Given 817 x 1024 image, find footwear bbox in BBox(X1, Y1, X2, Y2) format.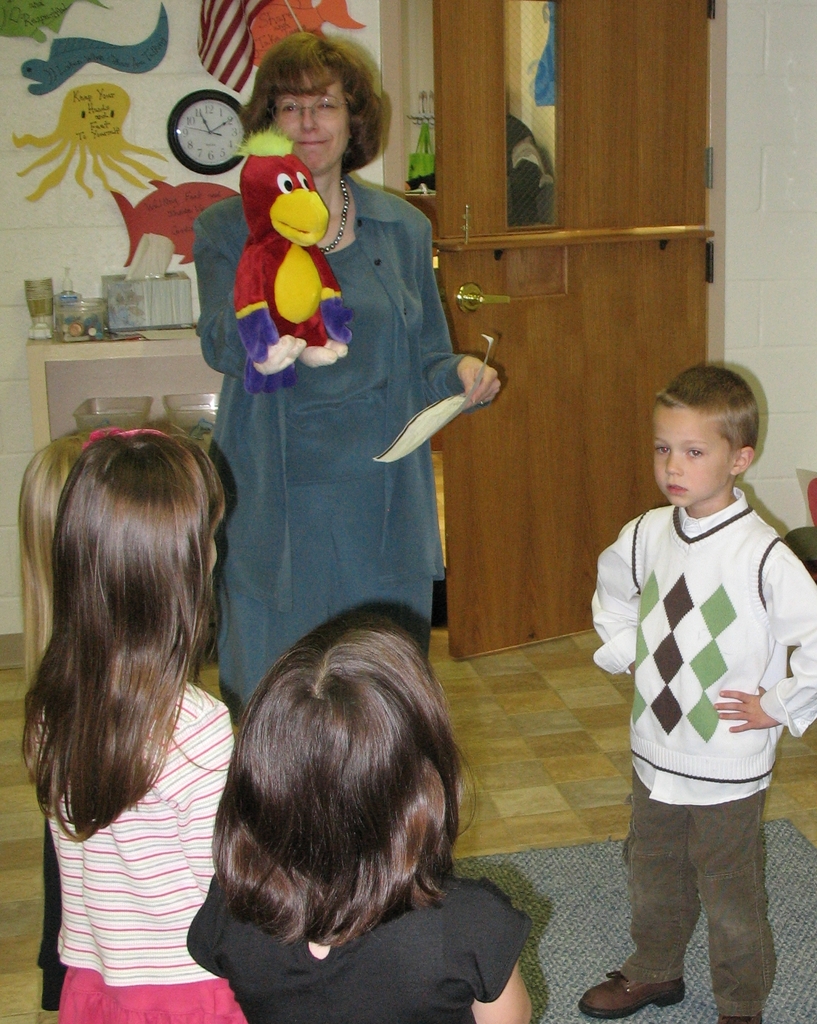
BBox(720, 1014, 762, 1023).
